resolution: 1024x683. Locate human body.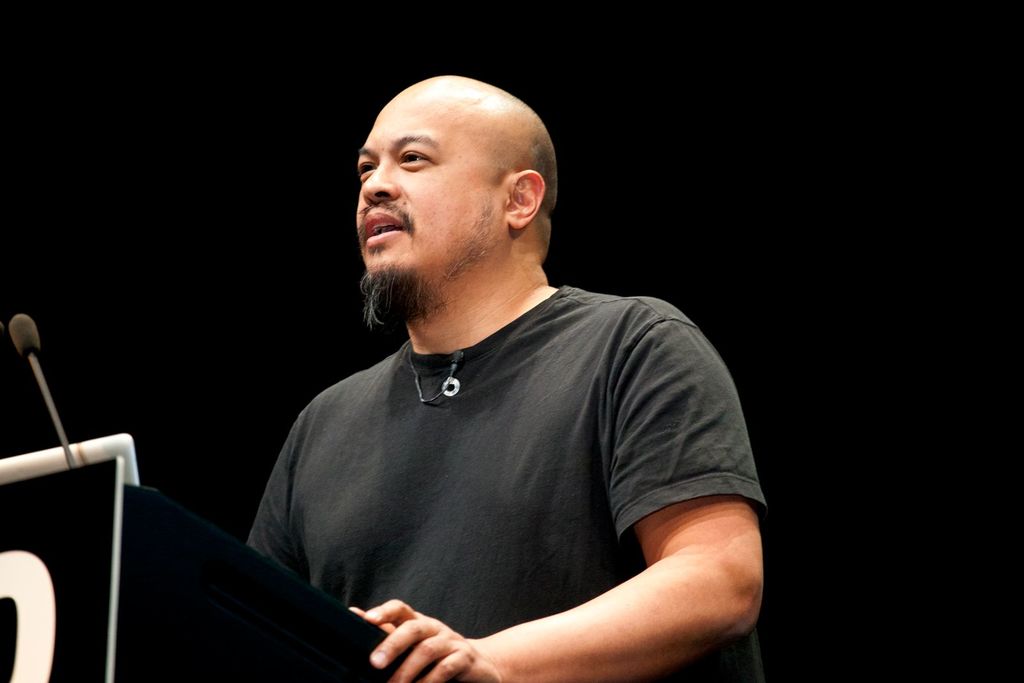
{"x1": 212, "y1": 97, "x2": 756, "y2": 679}.
